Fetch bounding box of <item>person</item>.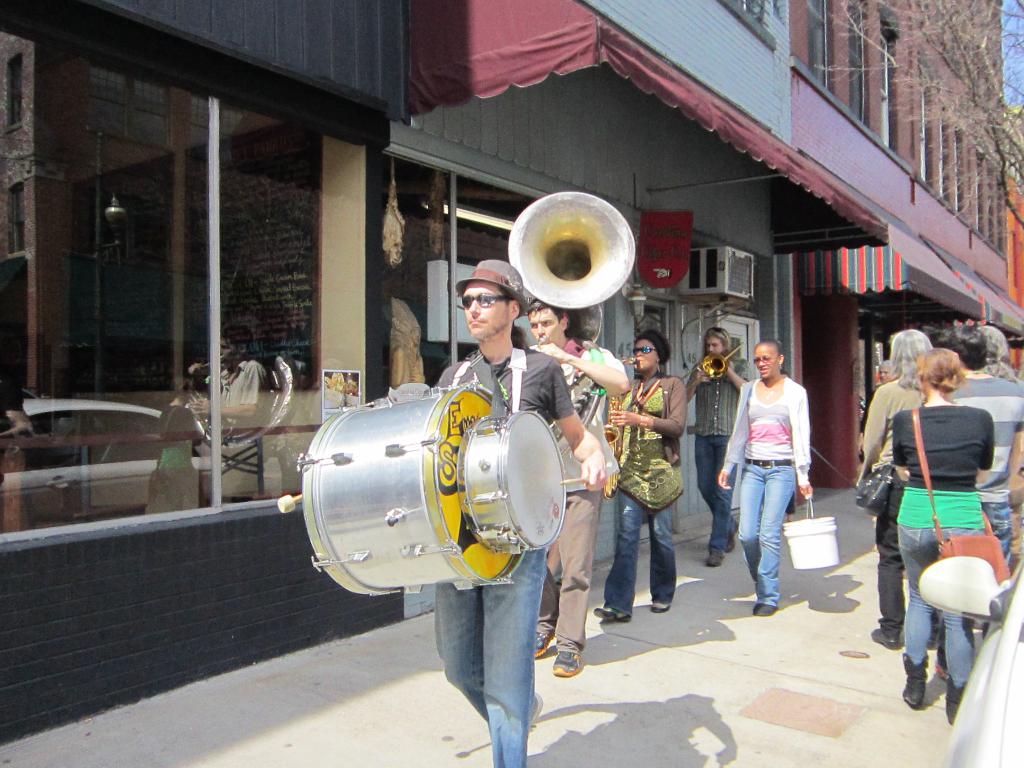
Bbox: locate(188, 326, 264, 446).
